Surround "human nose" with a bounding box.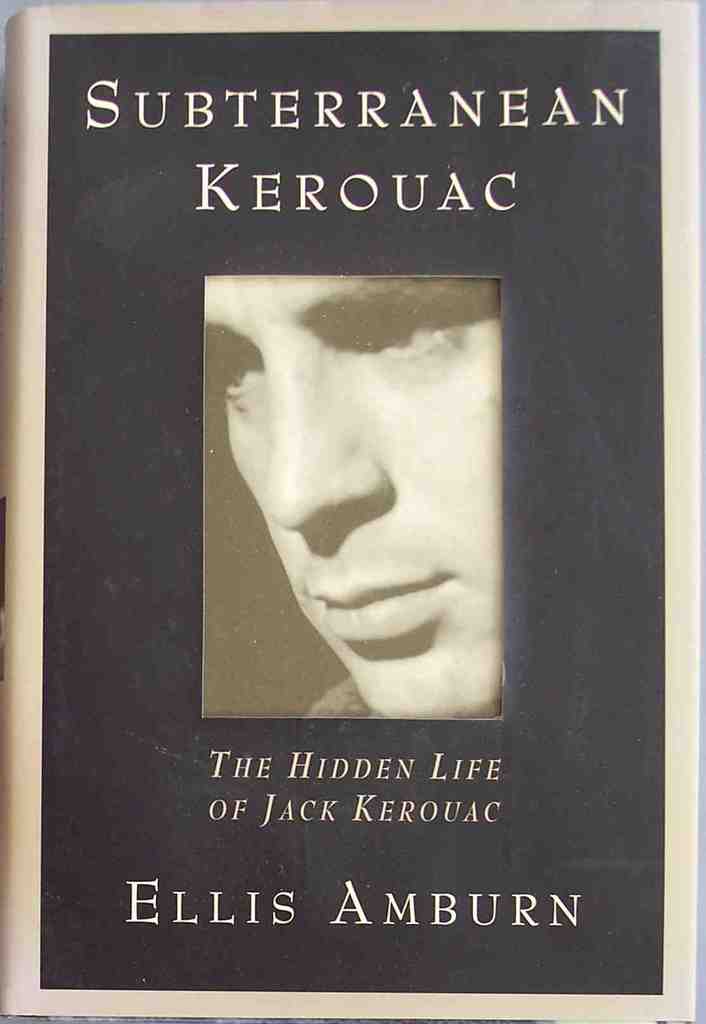
263:330:392:531.
